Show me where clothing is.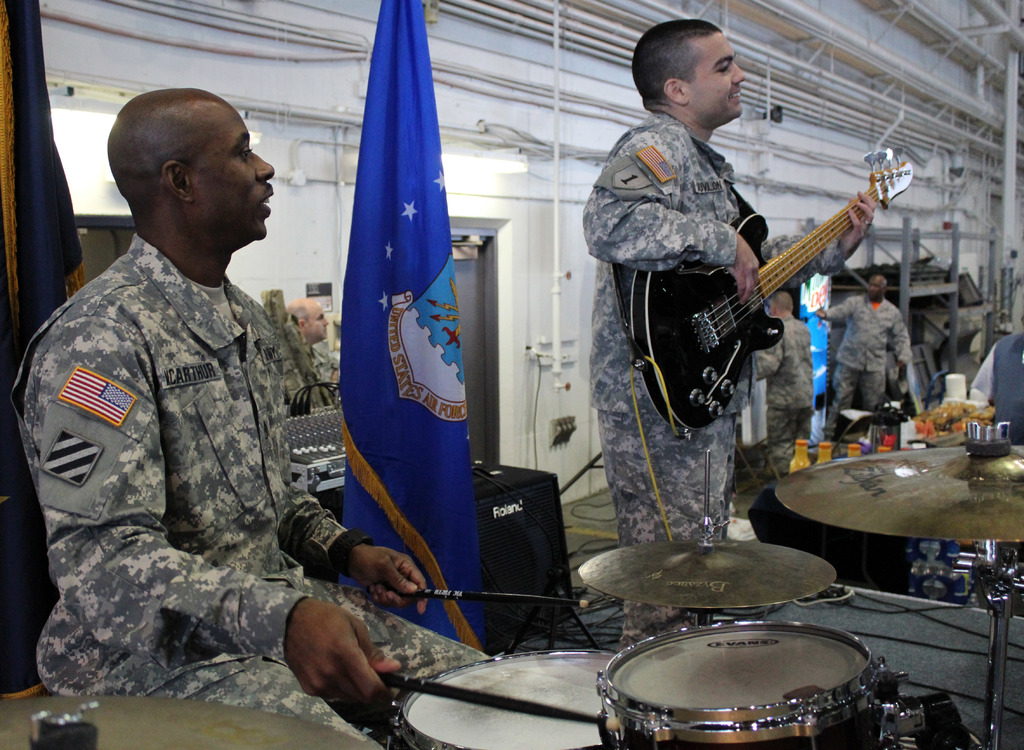
clothing is at x1=822 y1=293 x2=911 y2=436.
